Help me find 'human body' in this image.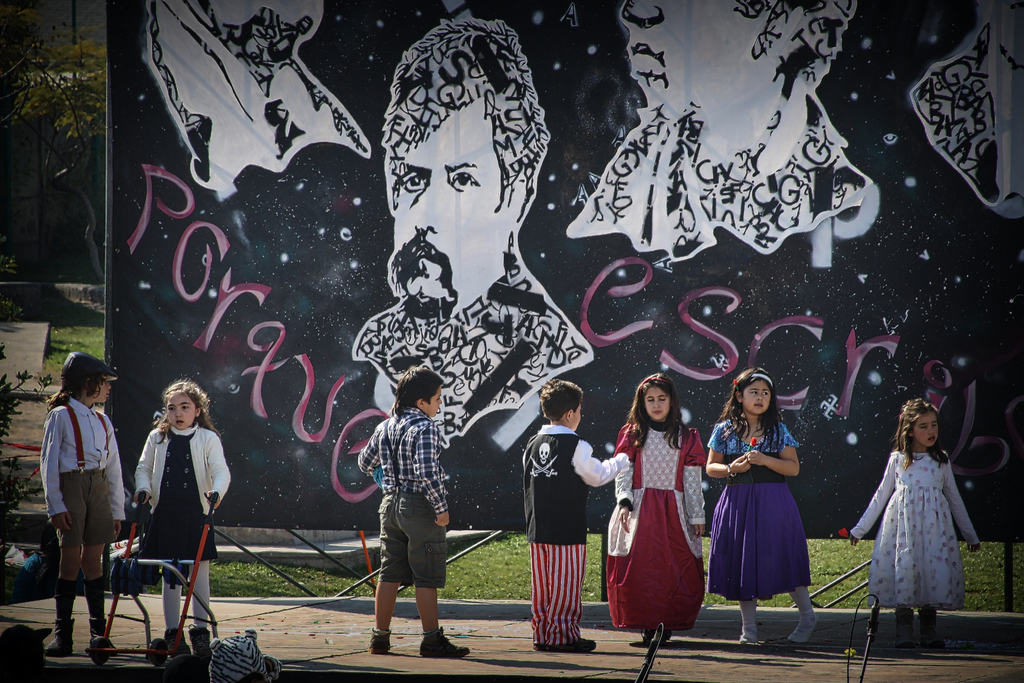
Found it: [x1=140, y1=427, x2=235, y2=642].
